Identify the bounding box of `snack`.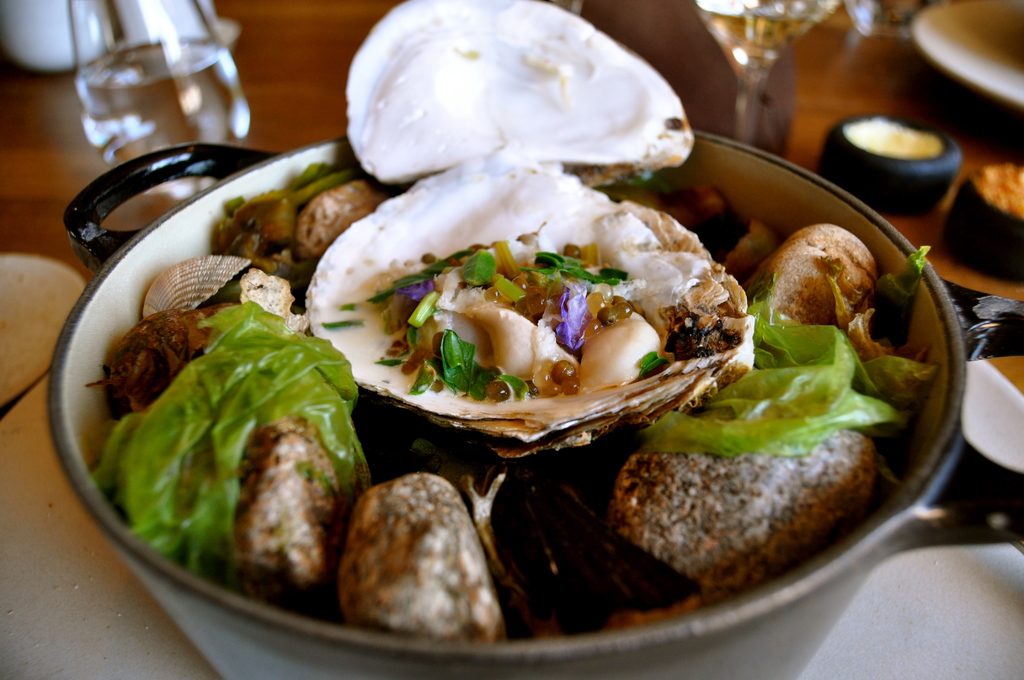
crop(337, 466, 508, 639).
